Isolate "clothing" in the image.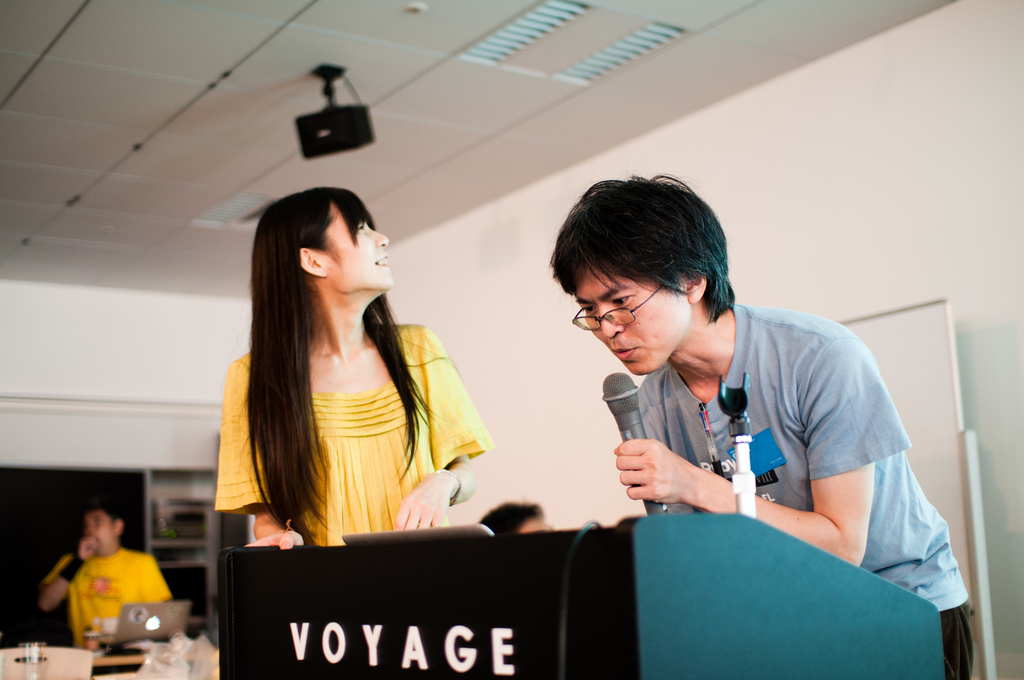
Isolated region: (left=212, top=312, right=492, bottom=553).
